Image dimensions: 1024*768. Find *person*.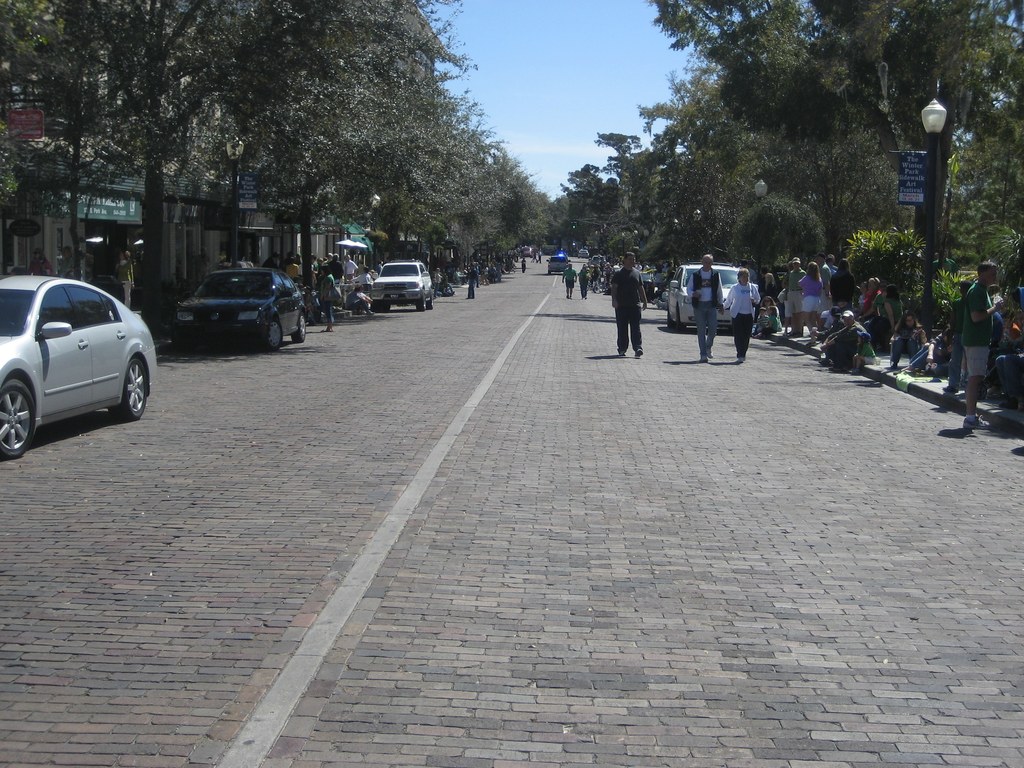
<bbox>890, 310, 919, 377</bbox>.
